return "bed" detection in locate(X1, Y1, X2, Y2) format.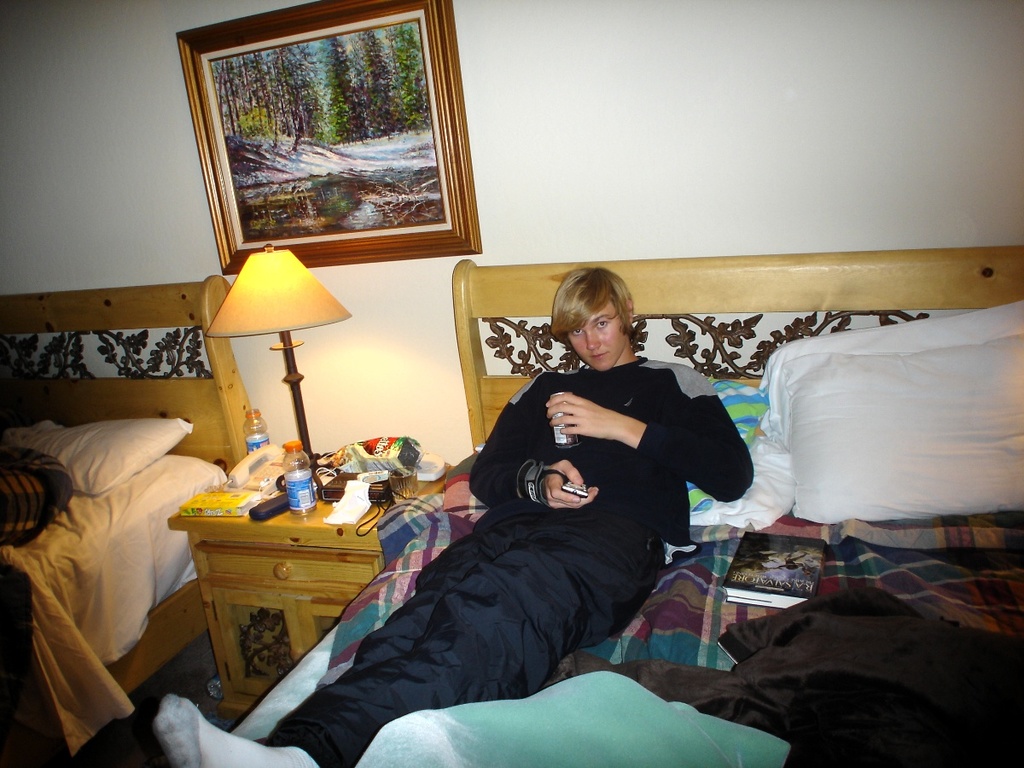
locate(0, 276, 271, 767).
